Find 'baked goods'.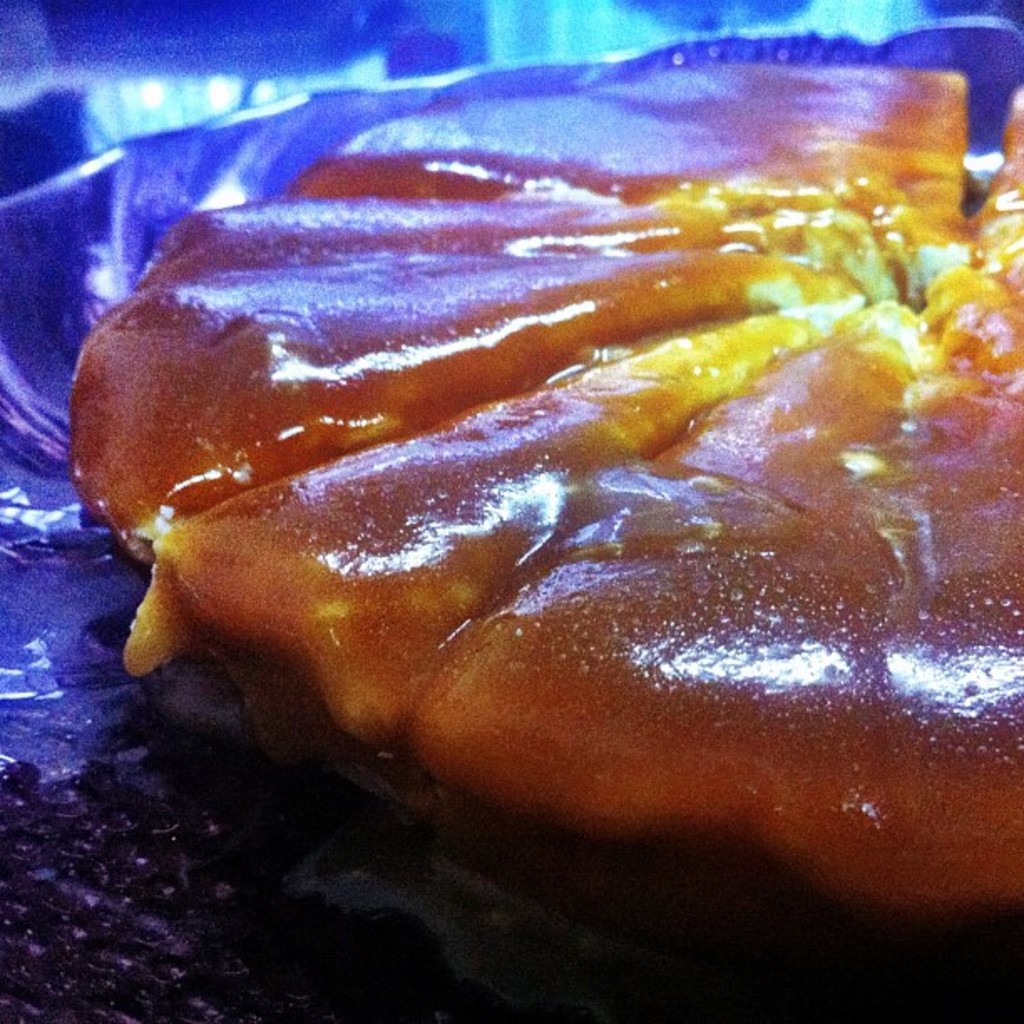
{"x1": 69, "y1": 42, "x2": 1022, "y2": 920}.
